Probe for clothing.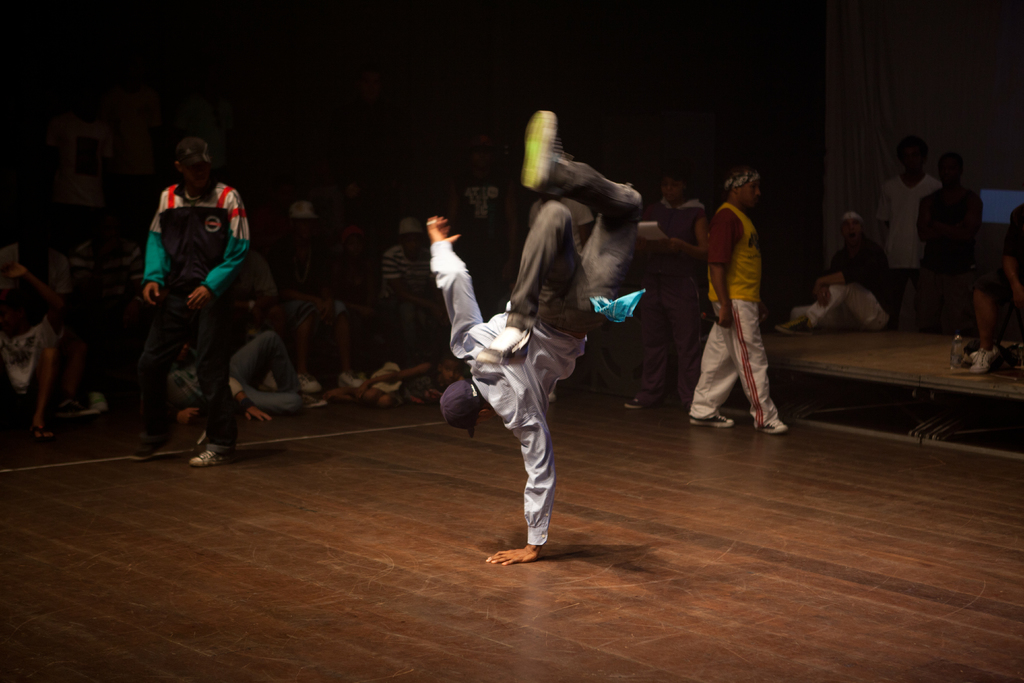
Probe result: x1=696 y1=160 x2=789 y2=427.
